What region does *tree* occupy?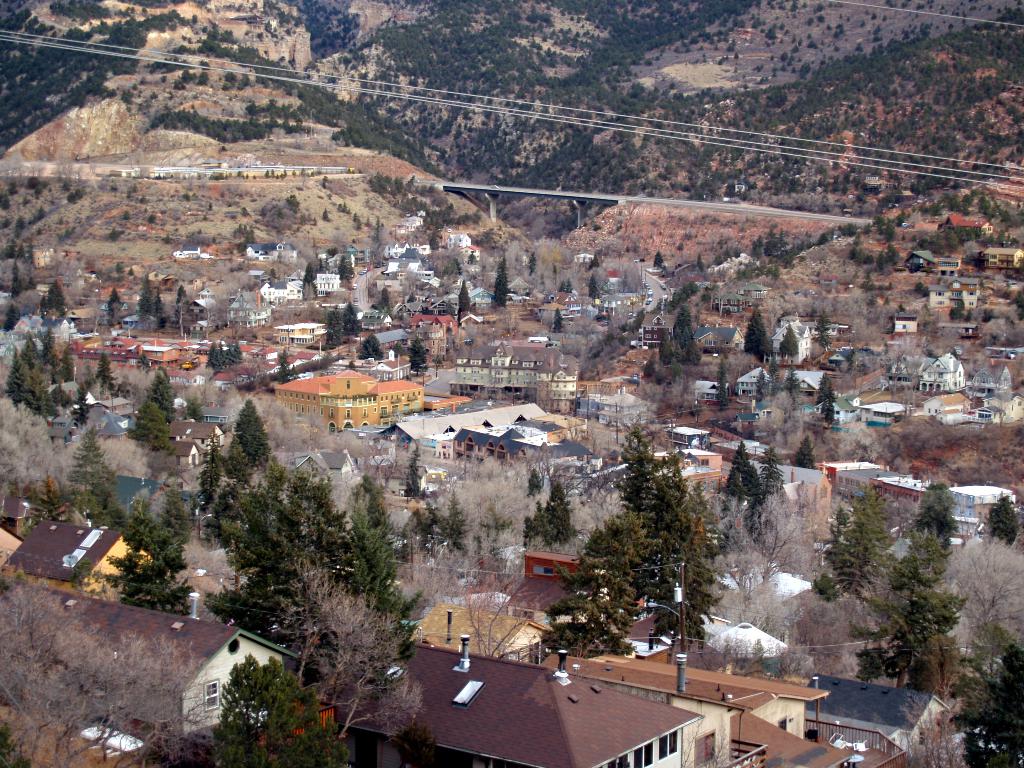
box=[747, 222, 819, 273].
